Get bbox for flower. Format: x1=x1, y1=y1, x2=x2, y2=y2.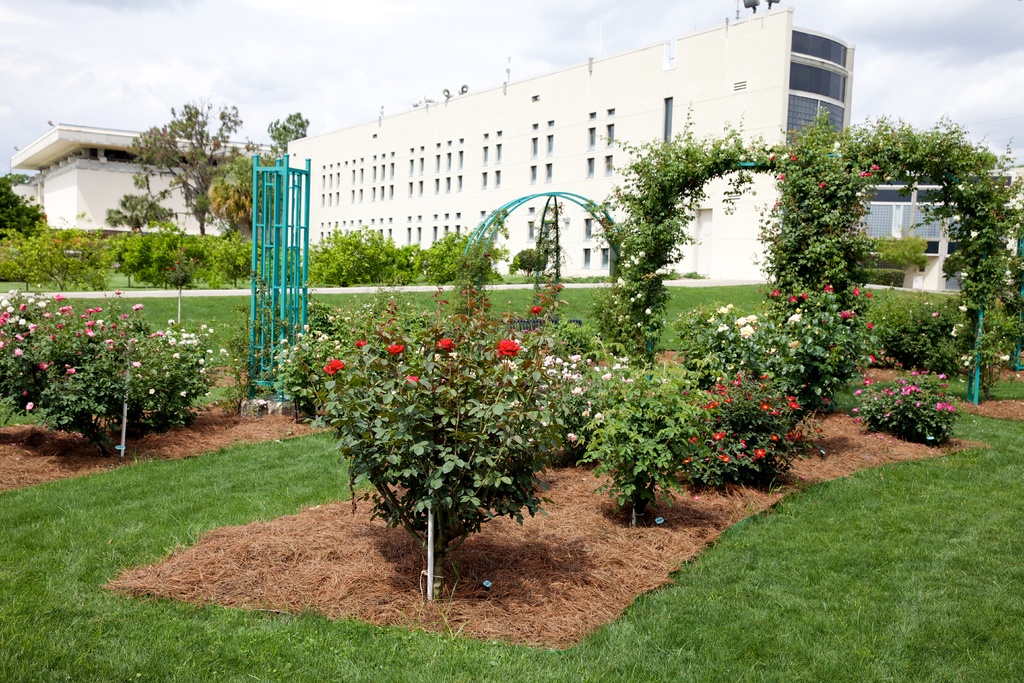
x1=54, y1=322, x2=64, y2=329.
